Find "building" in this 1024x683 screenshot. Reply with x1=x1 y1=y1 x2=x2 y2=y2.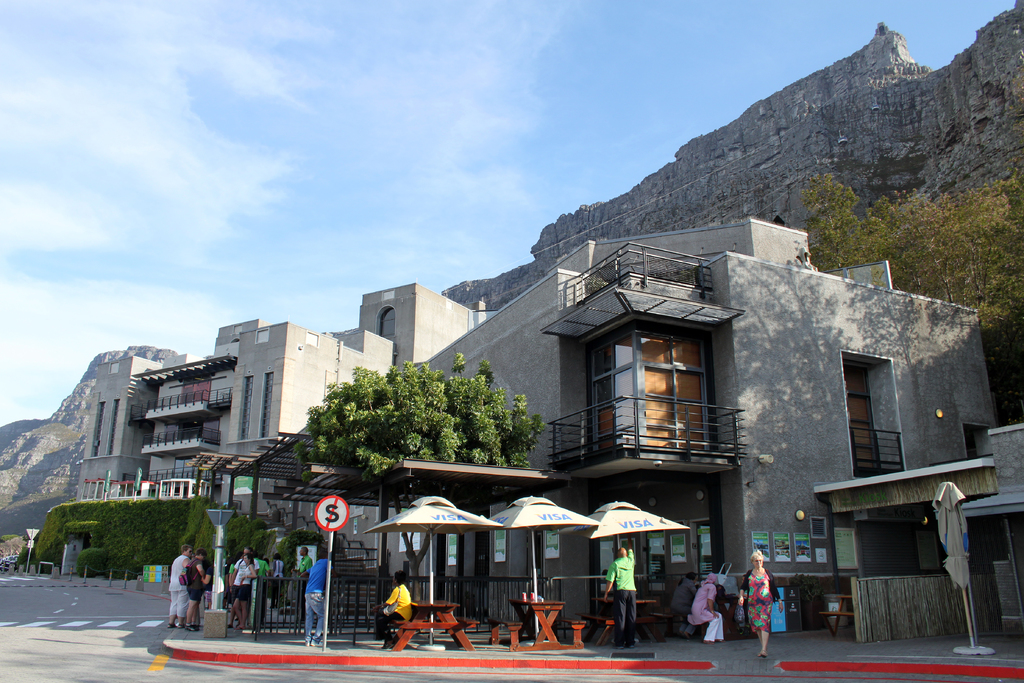
x1=228 y1=215 x2=983 y2=645.
